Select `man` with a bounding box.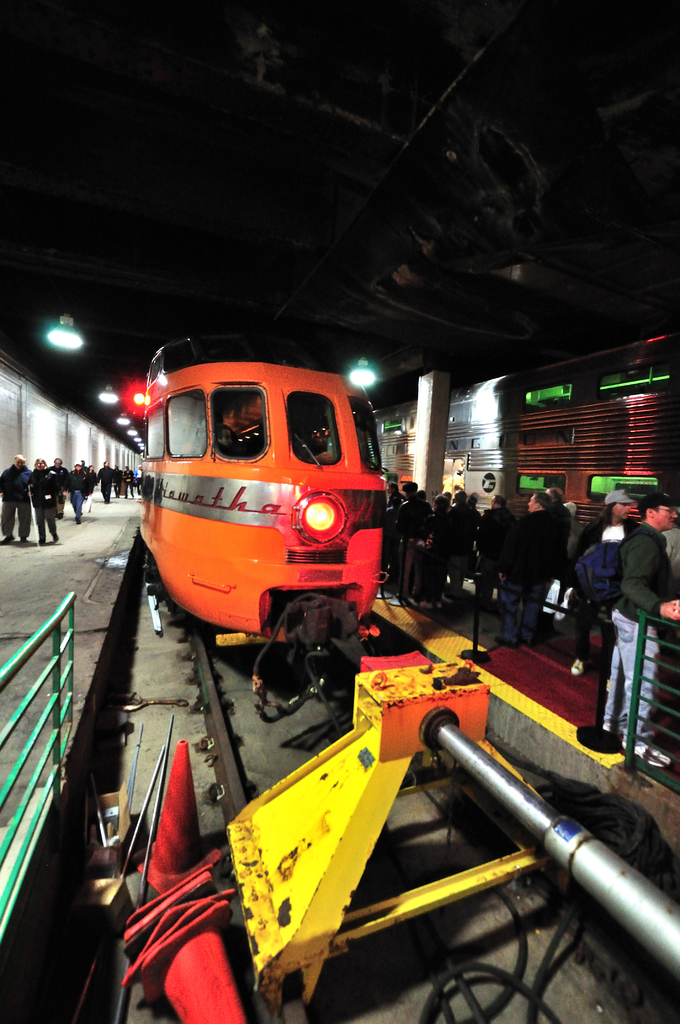
<region>660, 520, 679, 580</region>.
